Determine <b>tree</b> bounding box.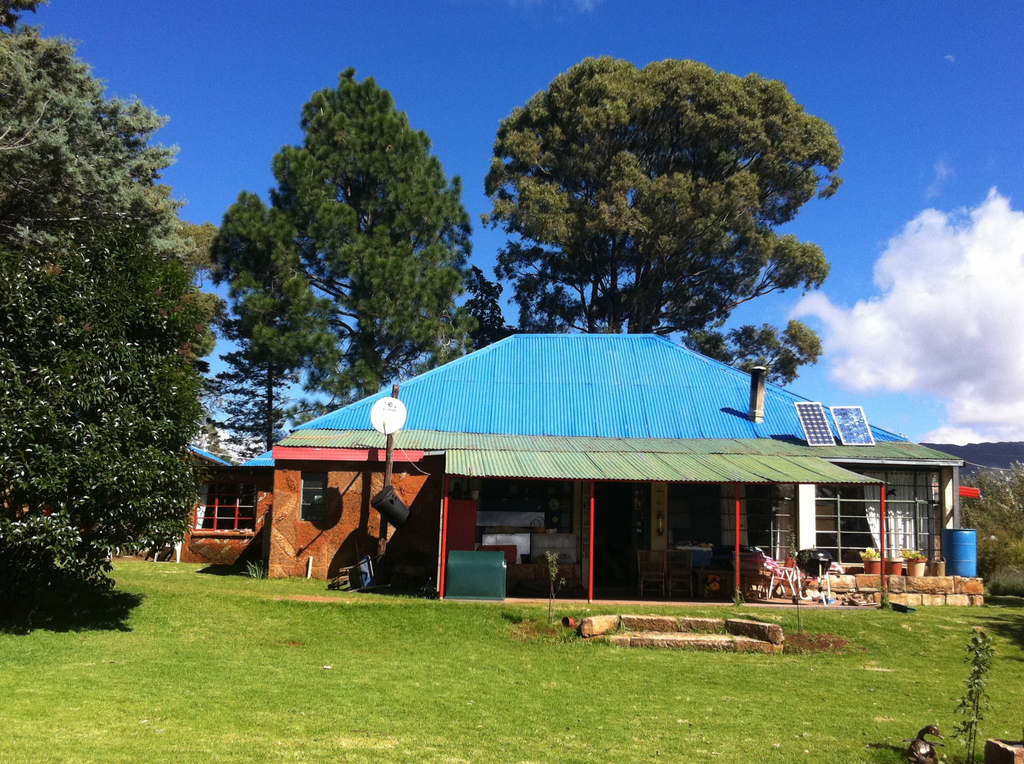
Determined: [left=205, top=344, right=332, bottom=453].
